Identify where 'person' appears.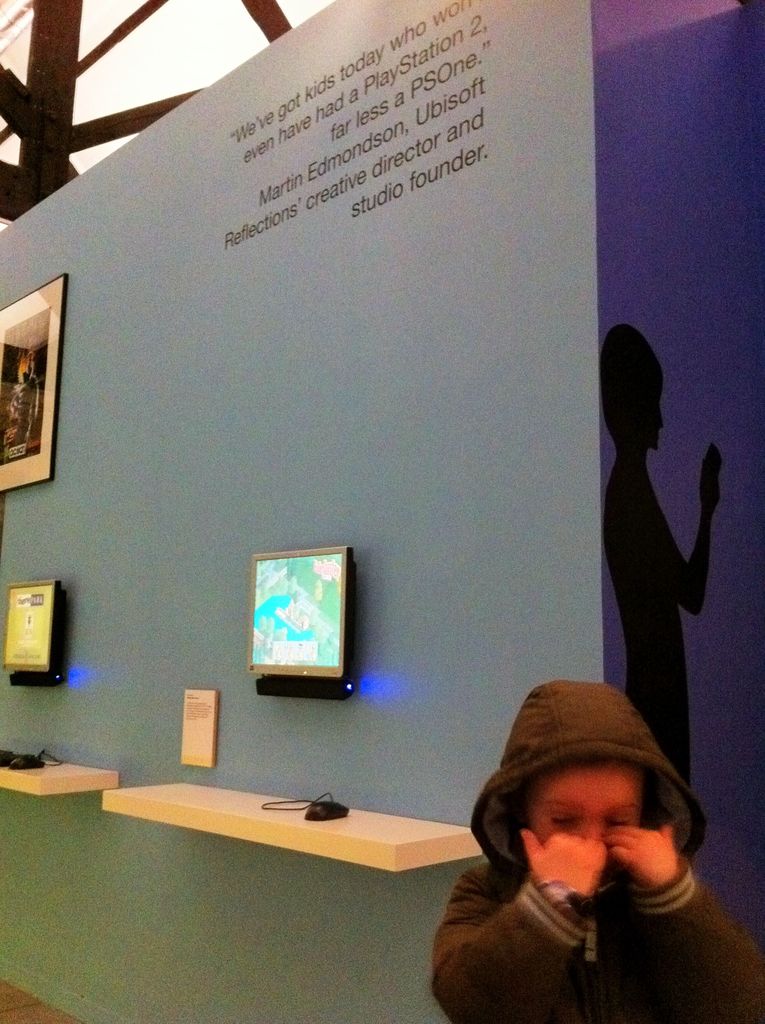
Appears at bbox=(600, 328, 725, 790).
